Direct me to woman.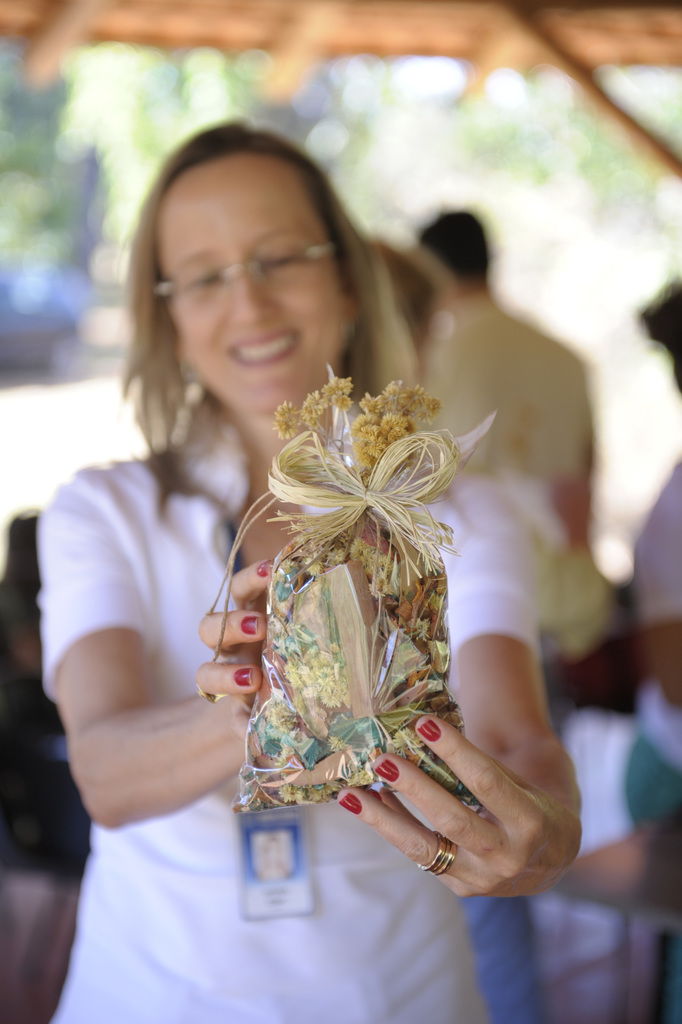
Direction: box(624, 273, 681, 1023).
